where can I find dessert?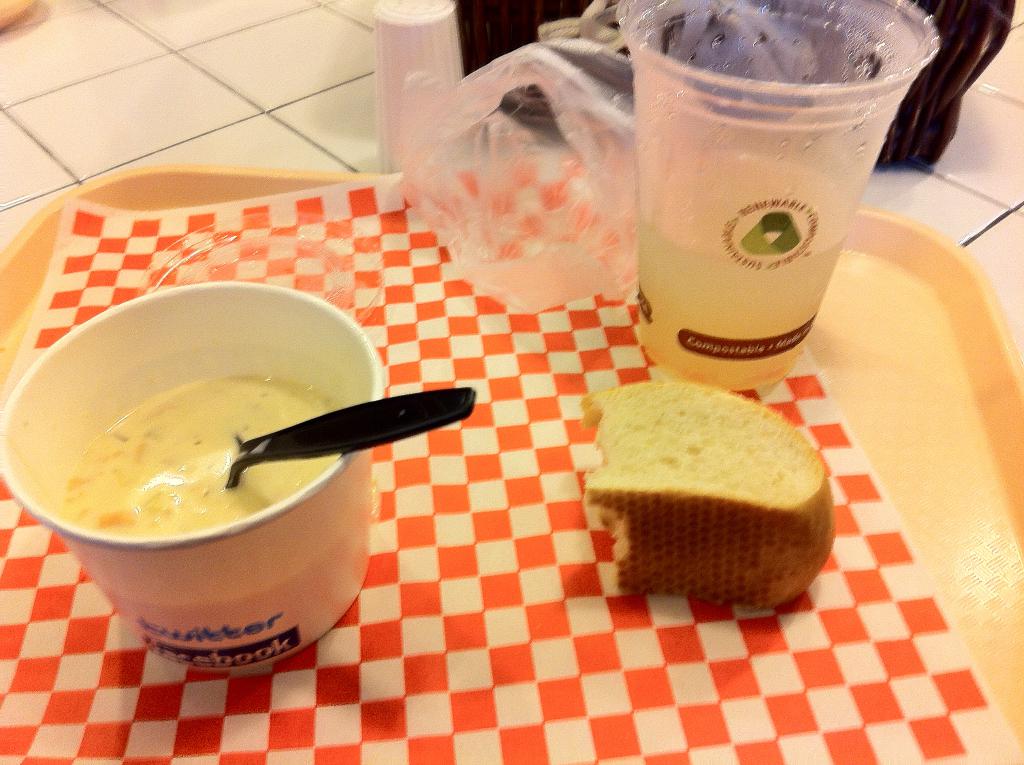
You can find it at (48, 387, 354, 541).
